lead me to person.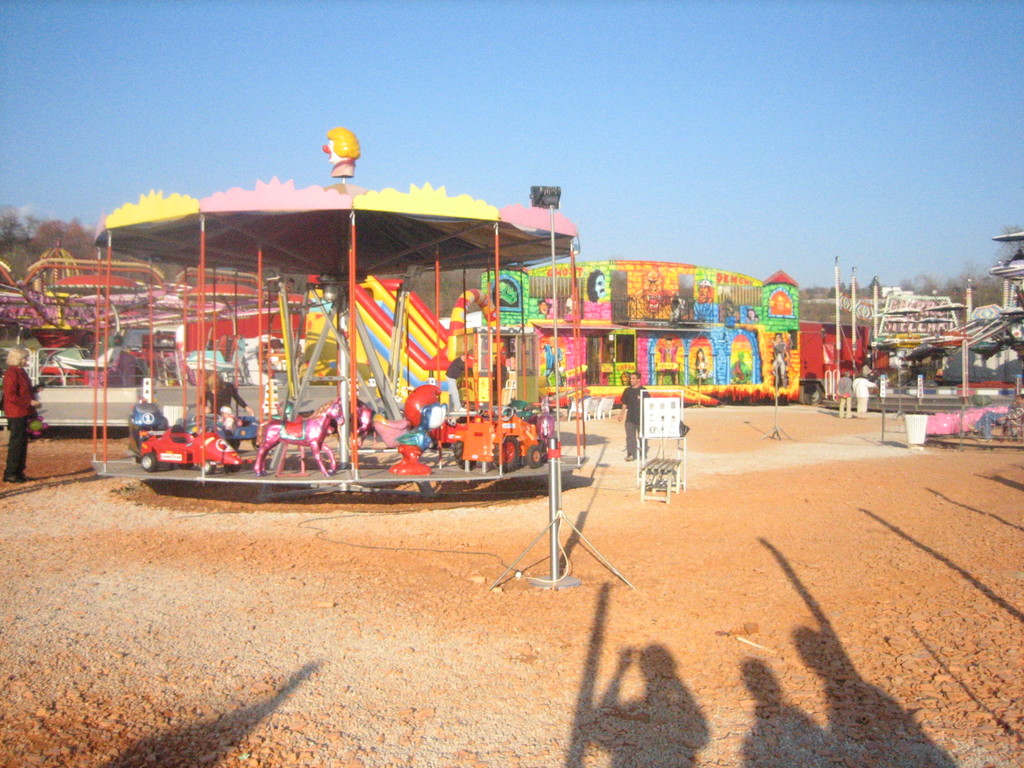
Lead to box(690, 348, 708, 383).
